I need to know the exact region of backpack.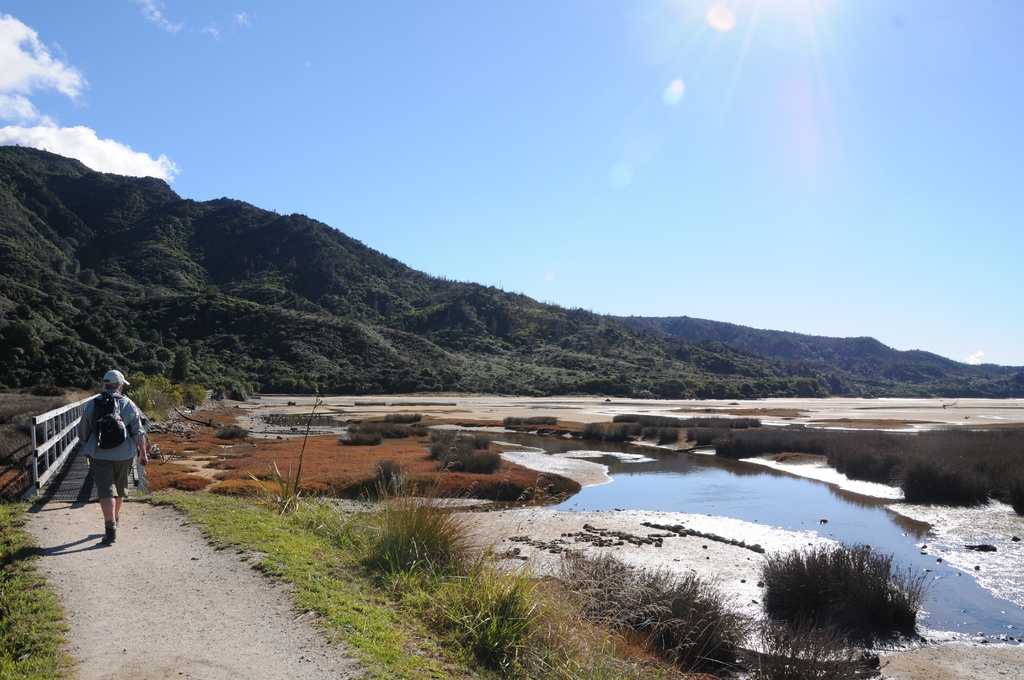
Region: l=88, t=388, r=125, b=448.
